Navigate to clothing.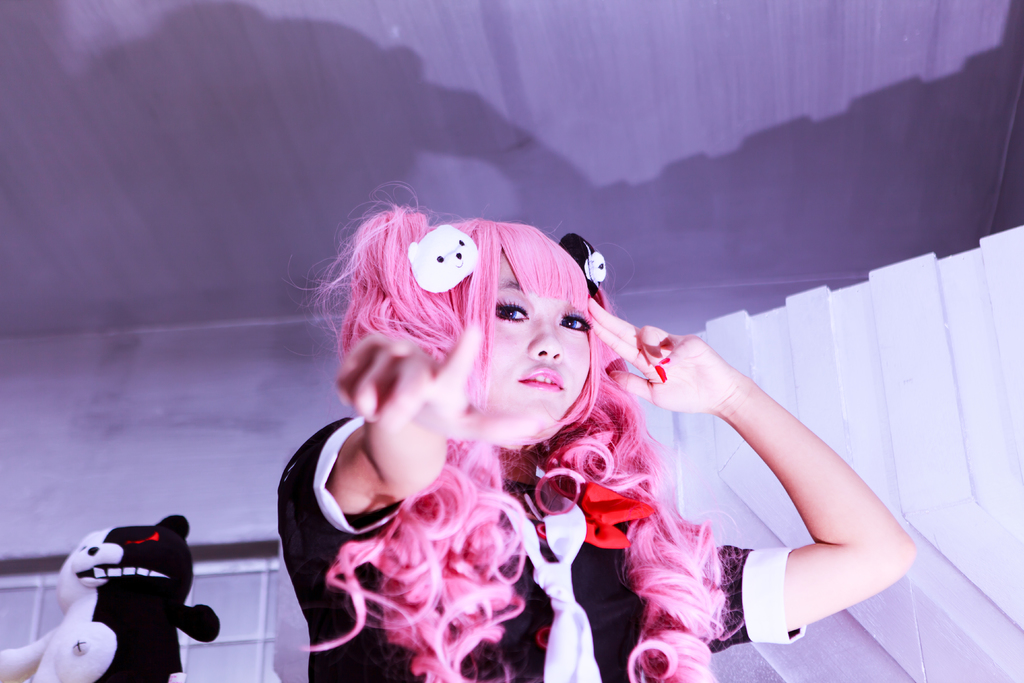
Navigation target: box(256, 325, 728, 646).
